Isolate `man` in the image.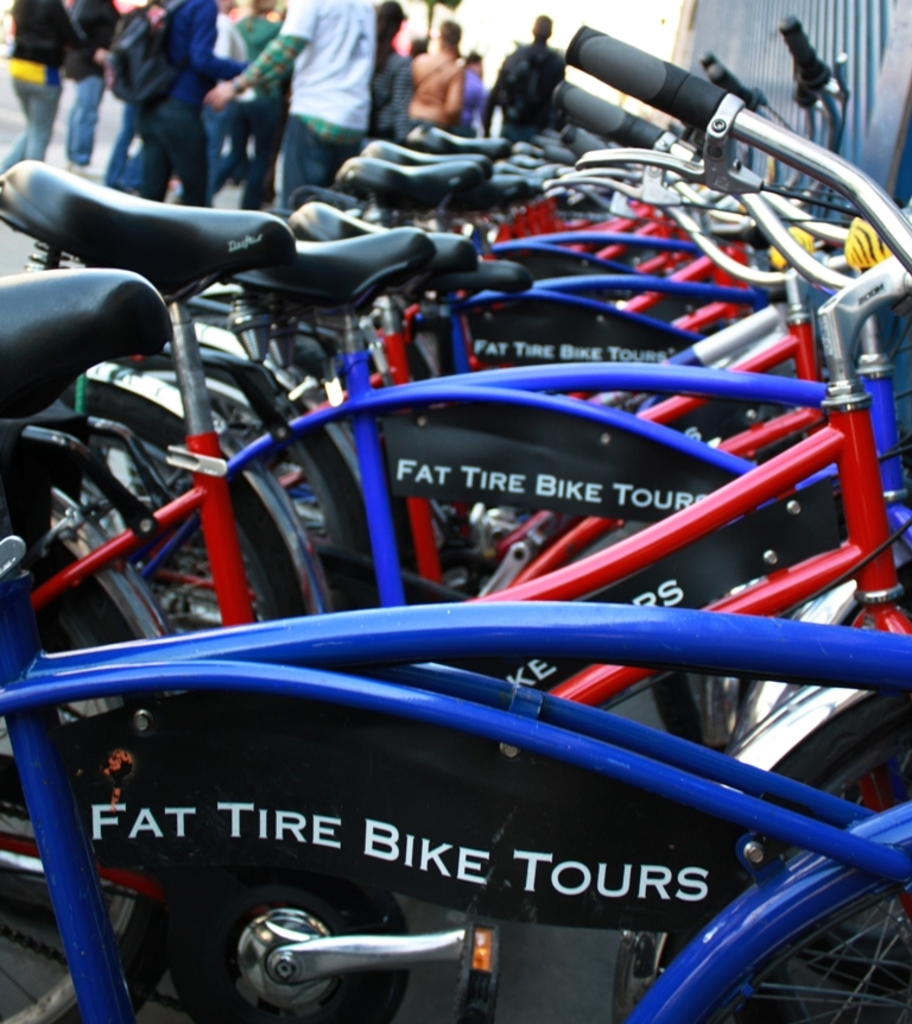
Isolated region: detection(204, 0, 381, 214).
